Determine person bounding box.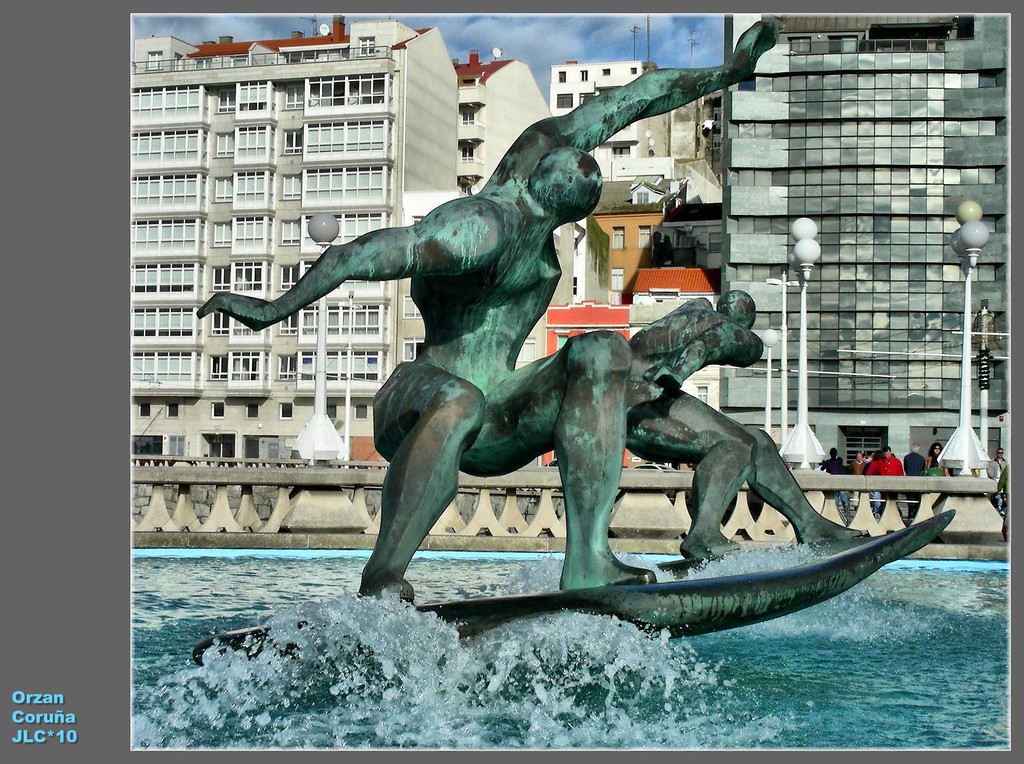
Determined: bbox(612, 286, 864, 562).
